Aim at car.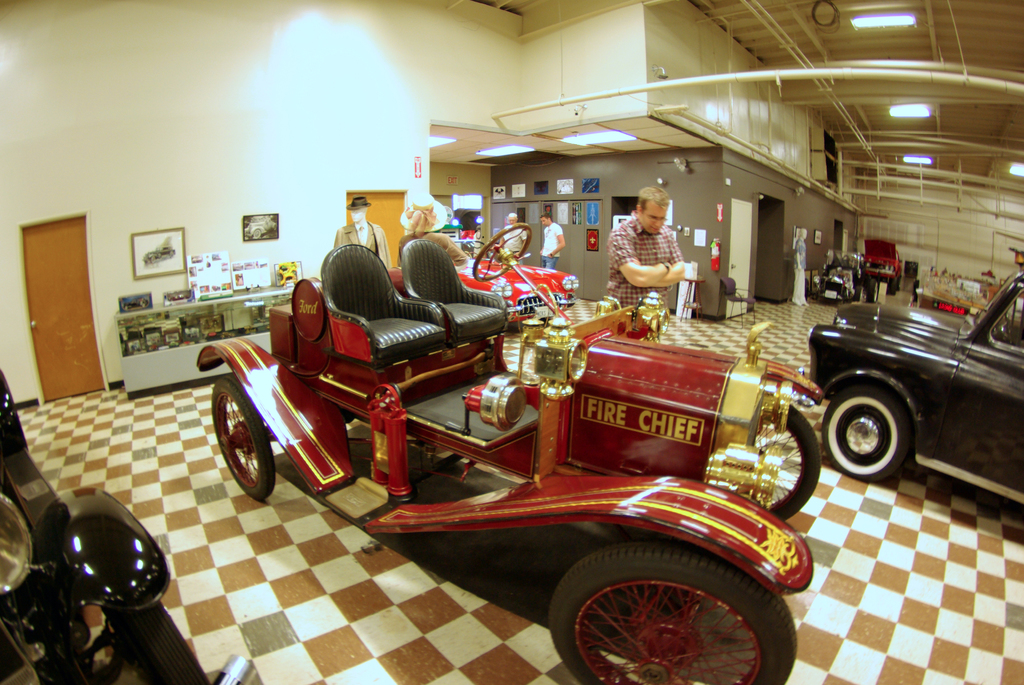
Aimed at x1=862, y1=237, x2=906, y2=291.
